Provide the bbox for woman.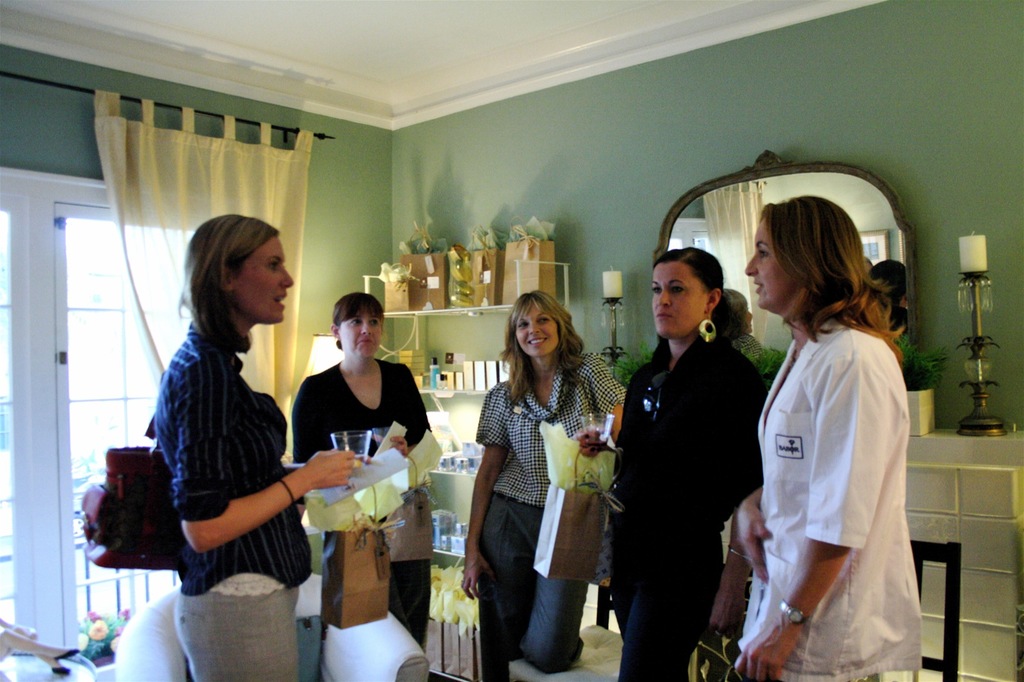
<region>733, 195, 928, 681</region>.
